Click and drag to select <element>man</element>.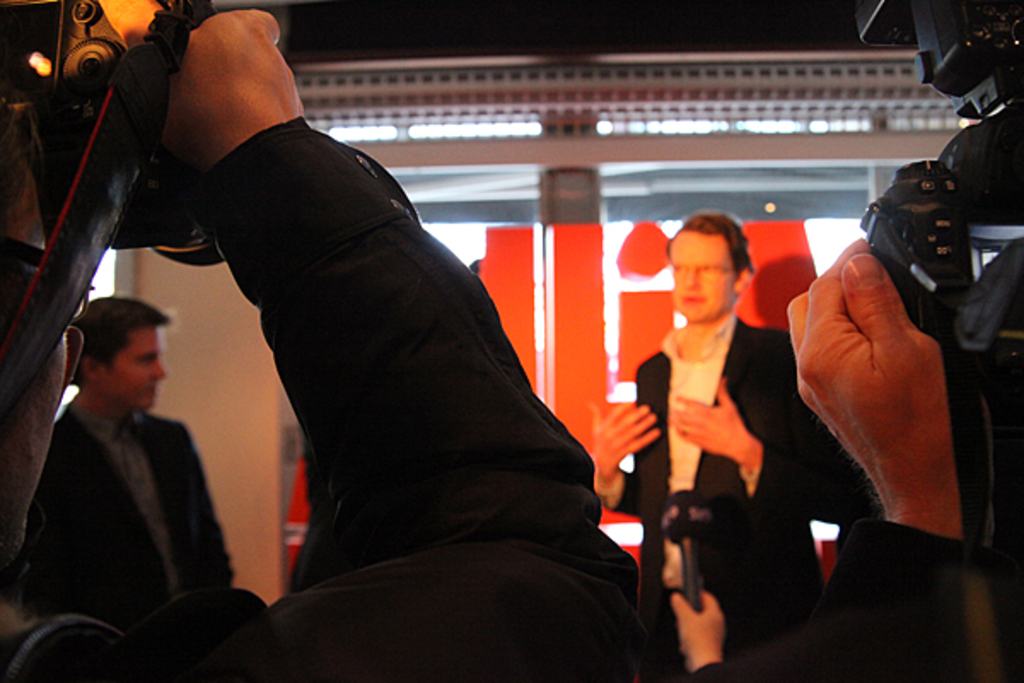
Selection: BBox(0, 9, 645, 681).
